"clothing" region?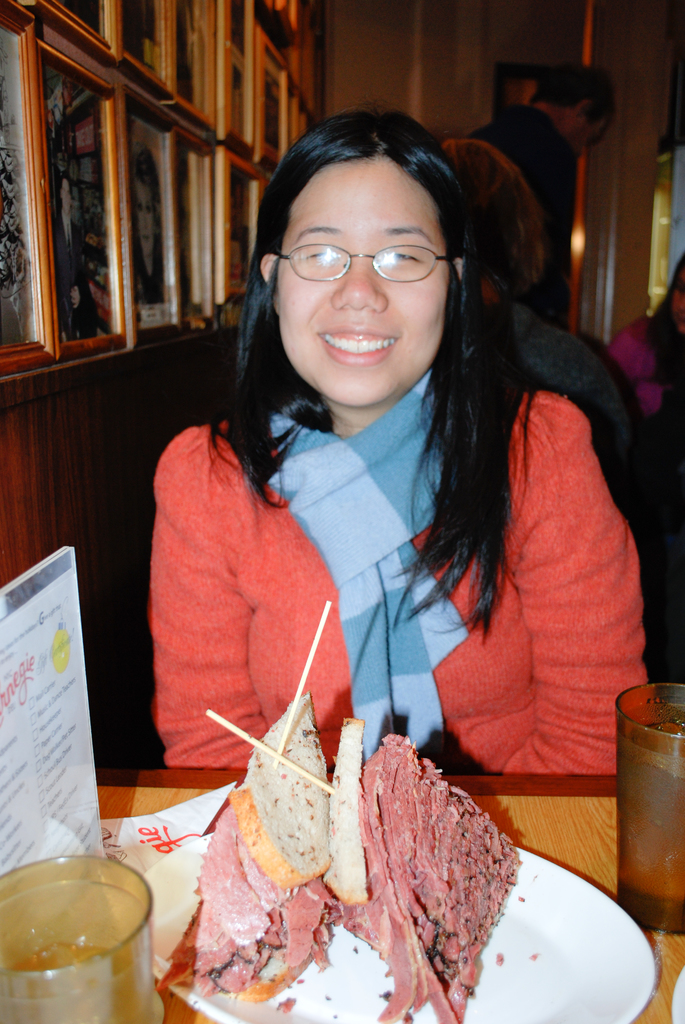
[left=471, top=300, right=632, bottom=518]
